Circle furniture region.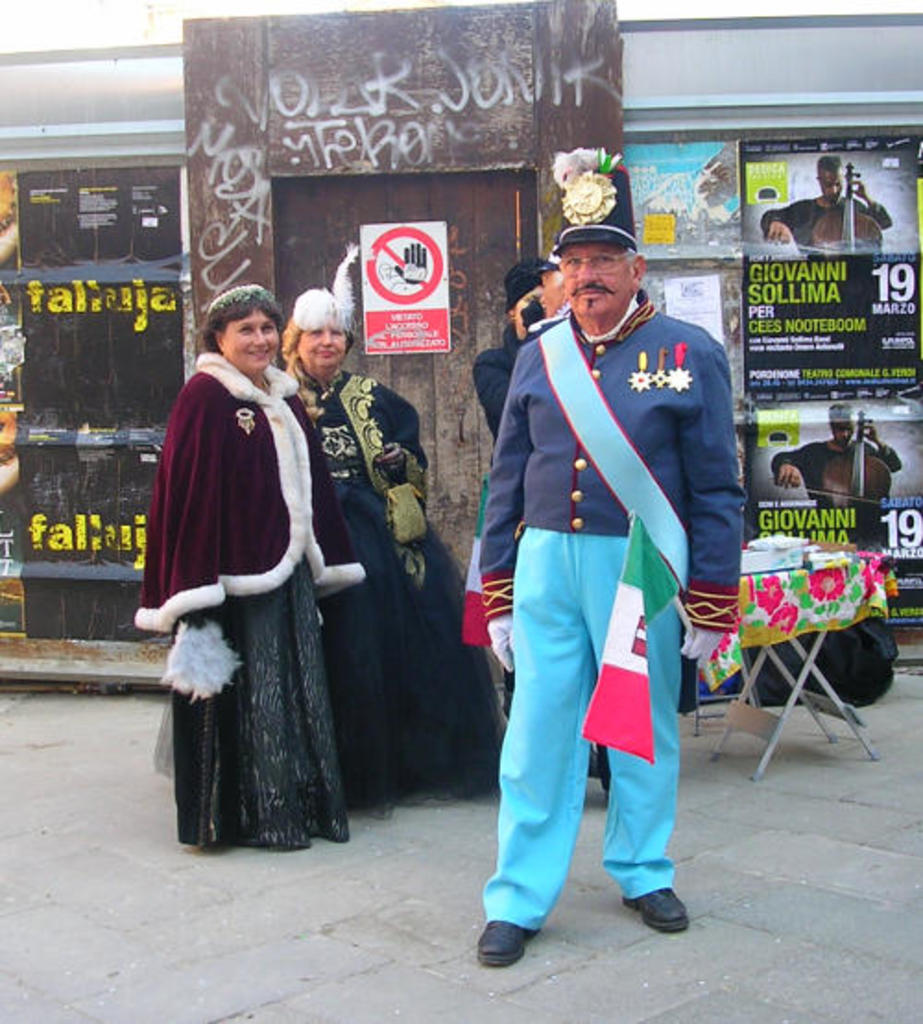
Region: locate(711, 535, 890, 786).
